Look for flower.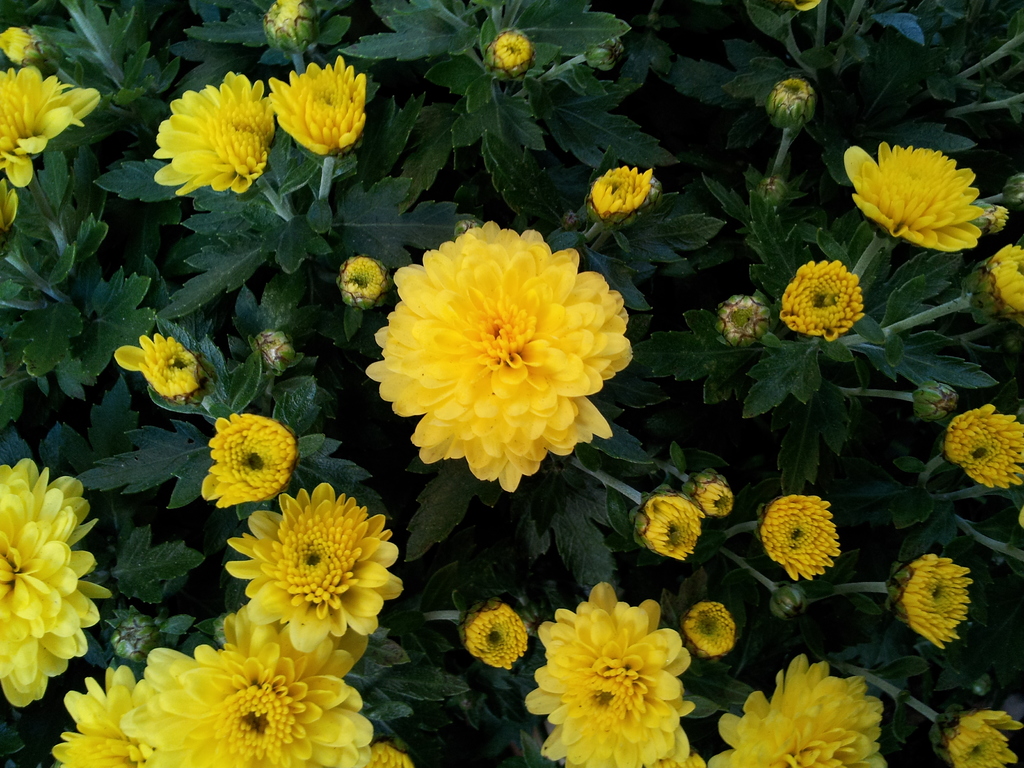
Found: box=[886, 554, 979, 648].
